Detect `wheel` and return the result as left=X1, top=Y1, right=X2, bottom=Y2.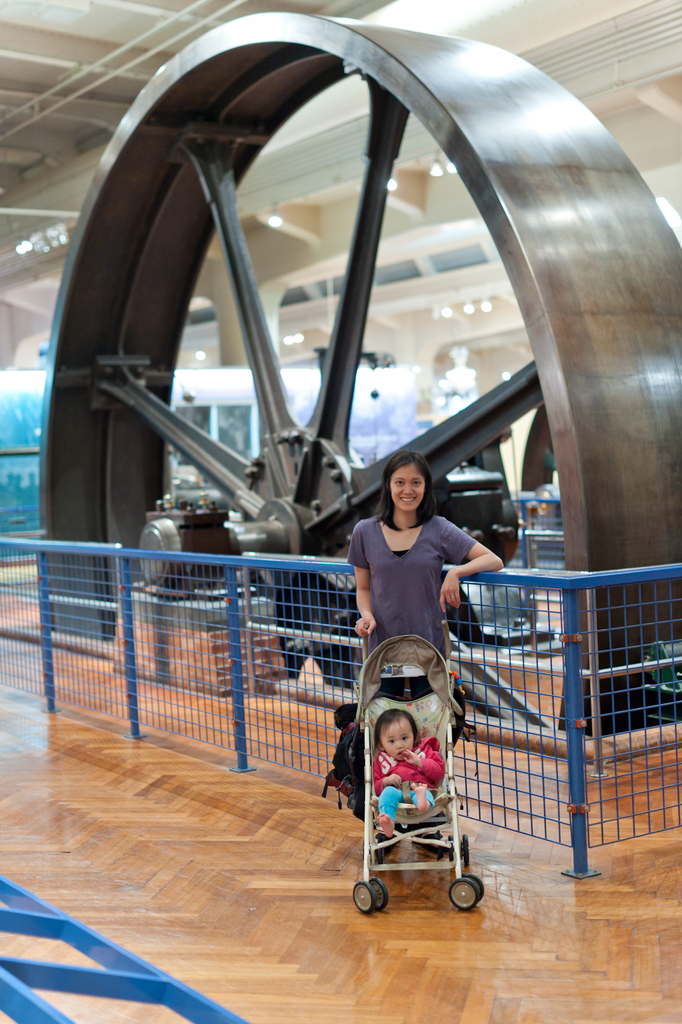
left=360, top=841, right=384, bottom=864.
